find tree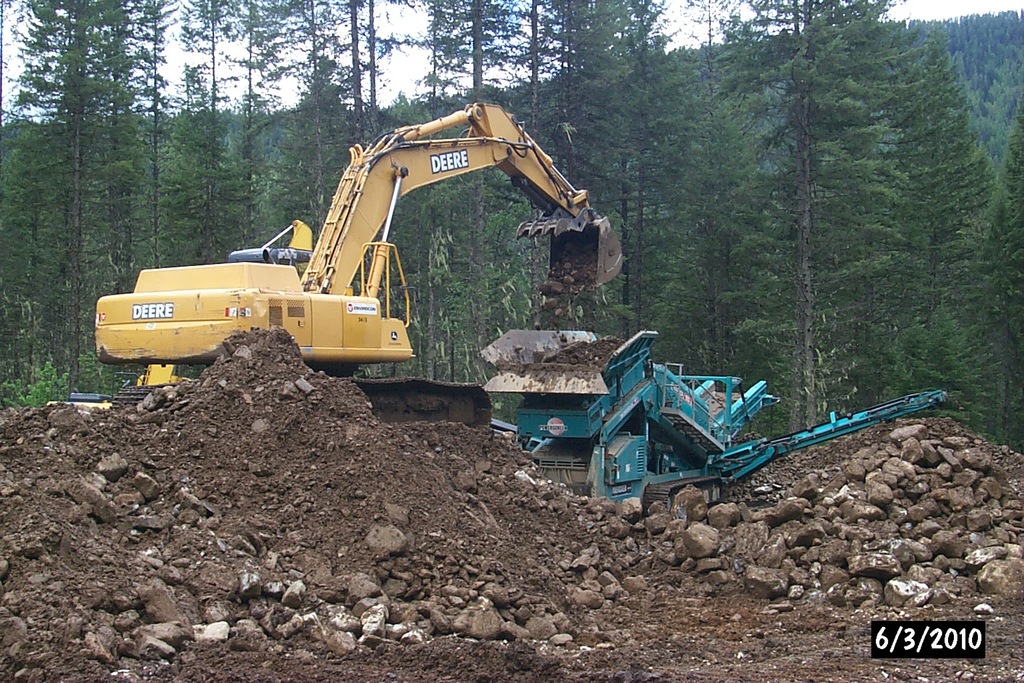
[left=380, top=0, right=483, bottom=133]
